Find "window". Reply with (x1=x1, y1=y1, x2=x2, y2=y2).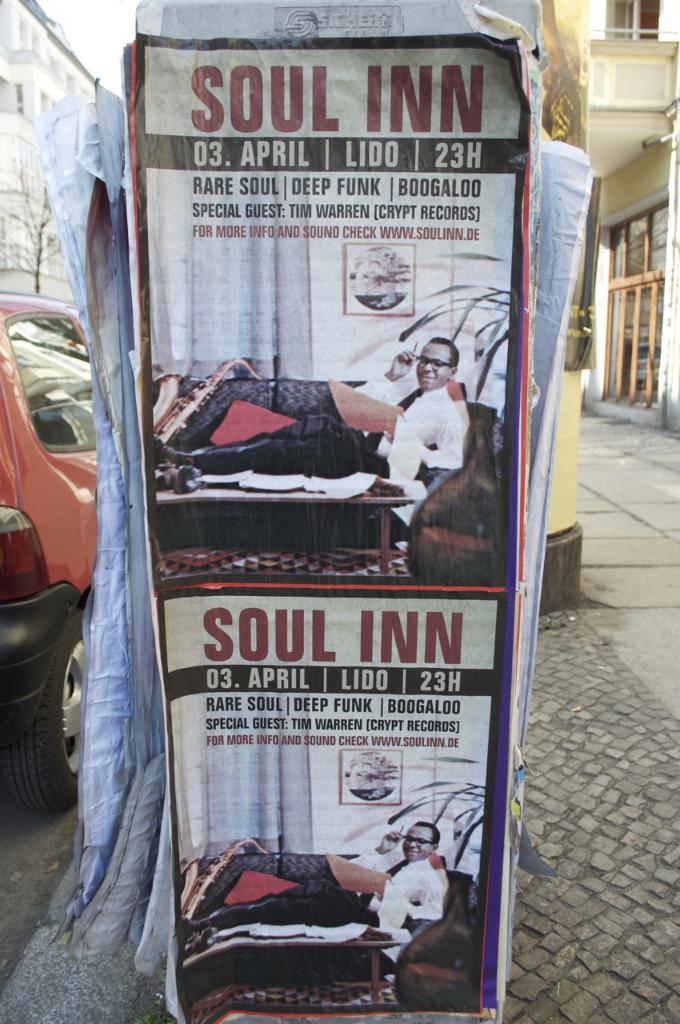
(x1=587, y1=184, x2=679, y2=414).
